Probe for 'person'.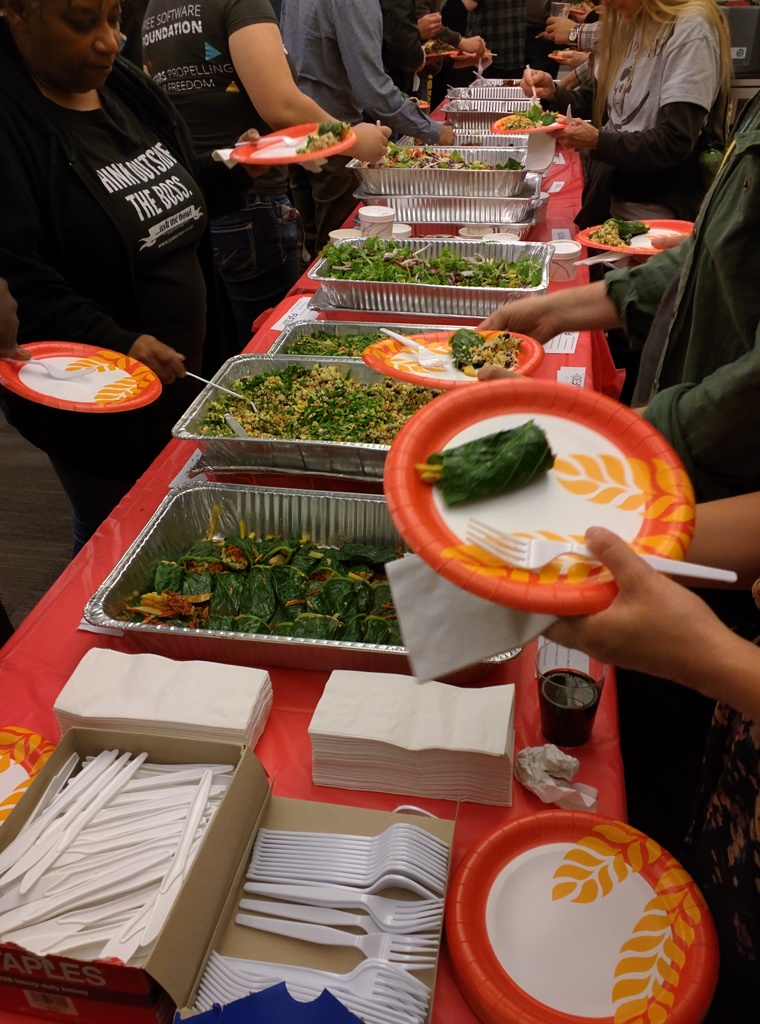
Probe result: BBox(512, 0, 738, 228).
